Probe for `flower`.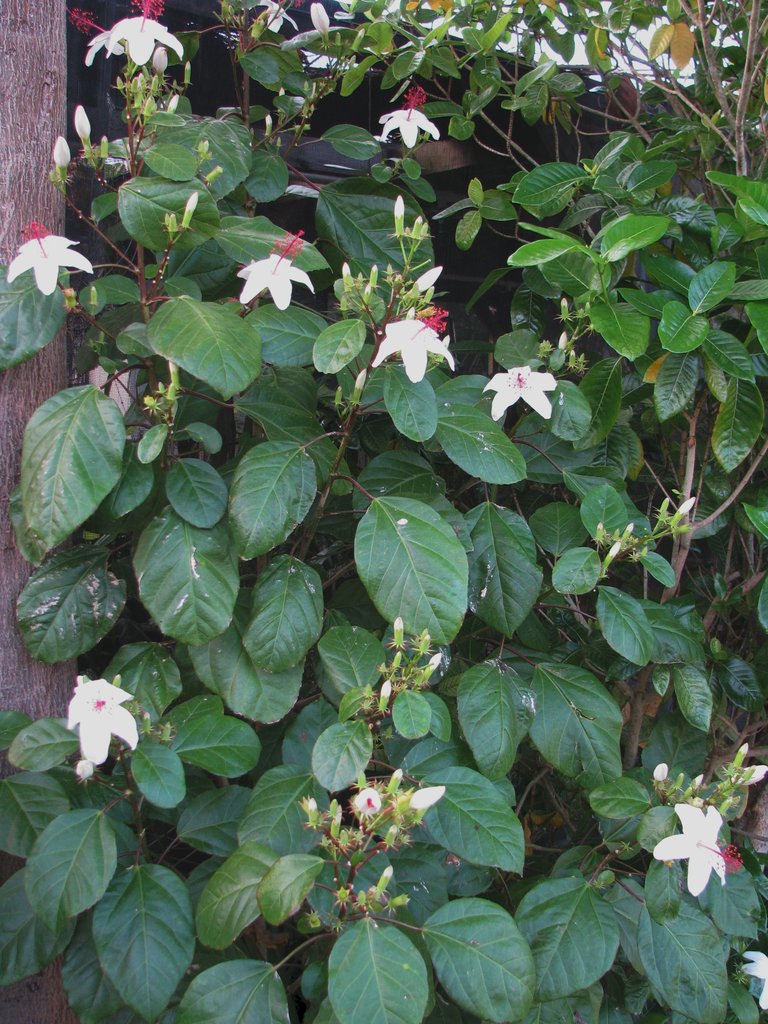
Probe result: <bbox>68, 104, 100, 137</bbox>.
